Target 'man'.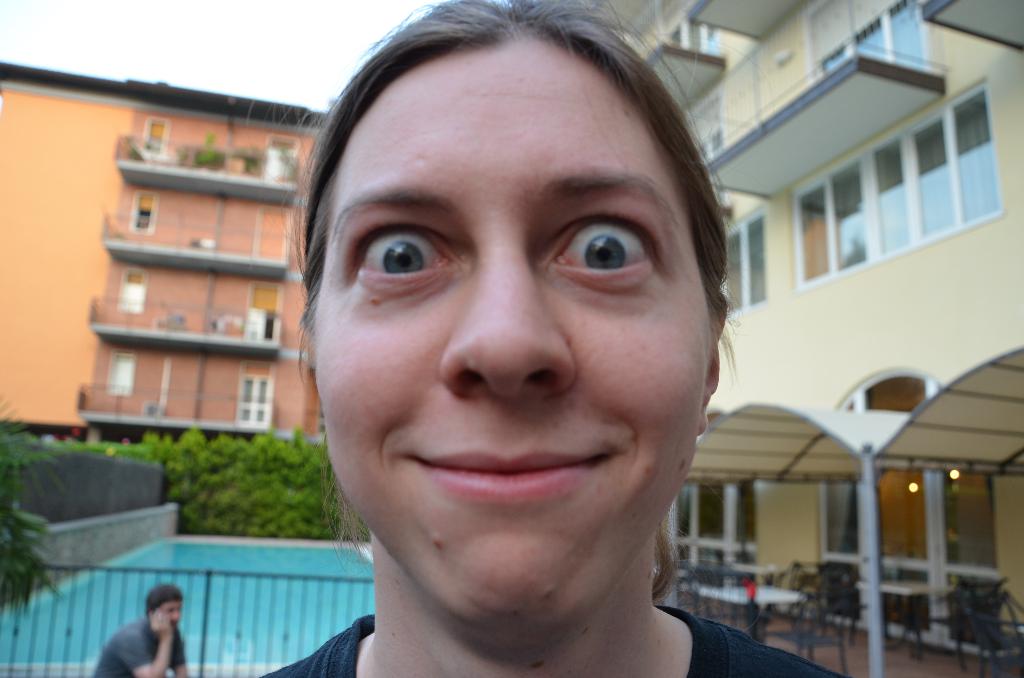
Target region: <region>92, 586, 186, 677</region>.
